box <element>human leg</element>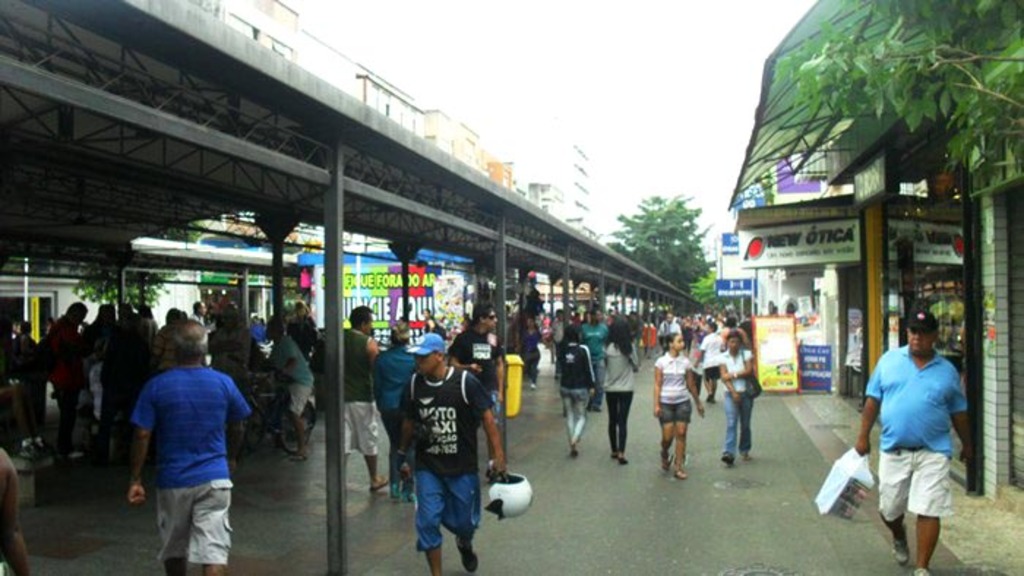
pyautogui.locateOnScreen(568, 384, 587, 456)
